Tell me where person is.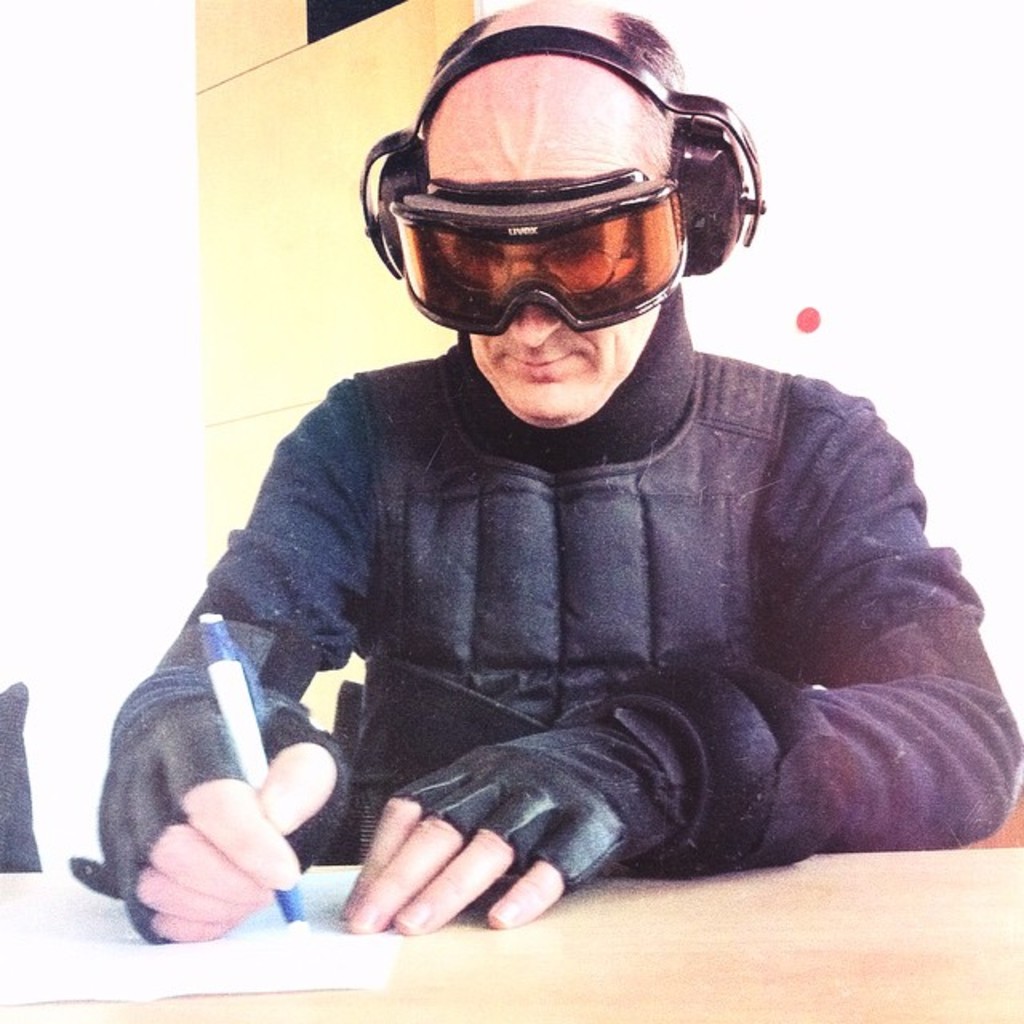
person is at {"left": 59, "top": 38, "right": 1016, "bottom": 931}.
